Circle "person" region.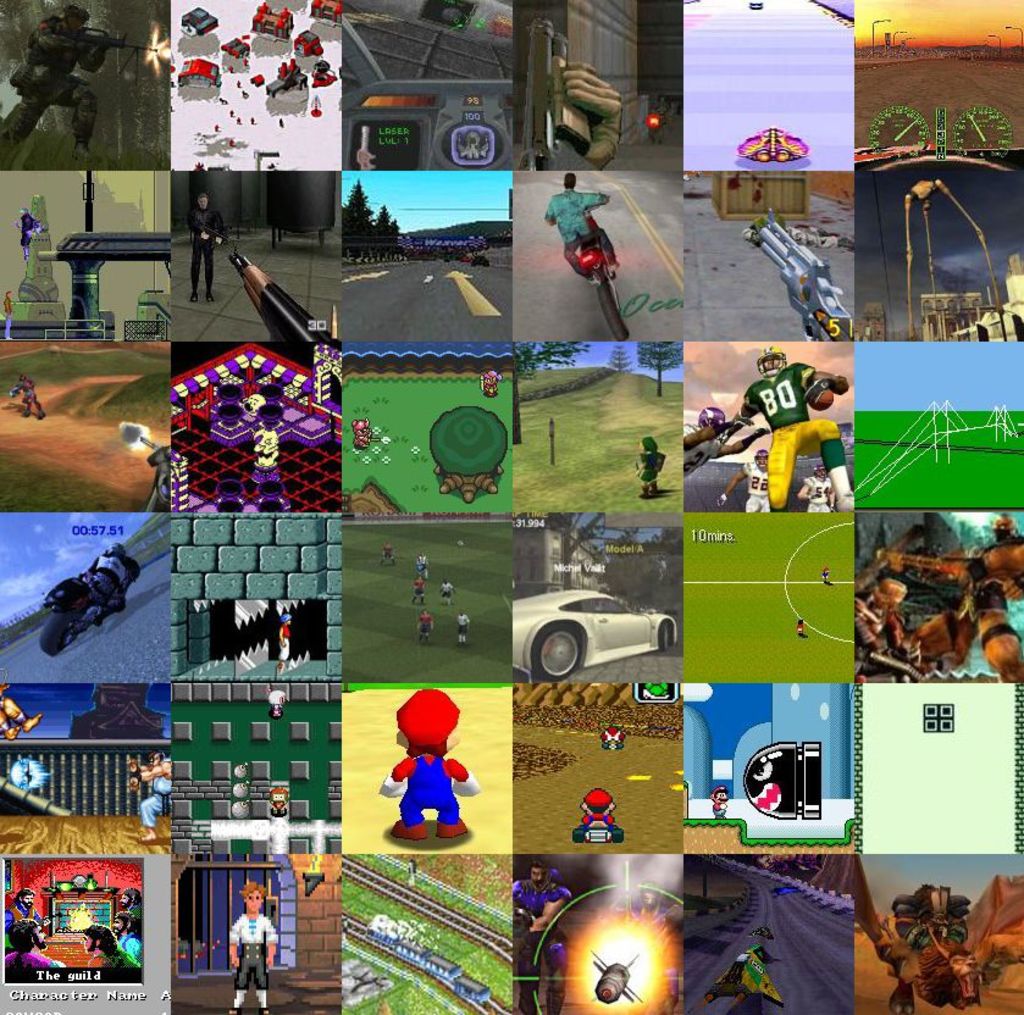
Region: bbox=(0, 5, 146, 152).
